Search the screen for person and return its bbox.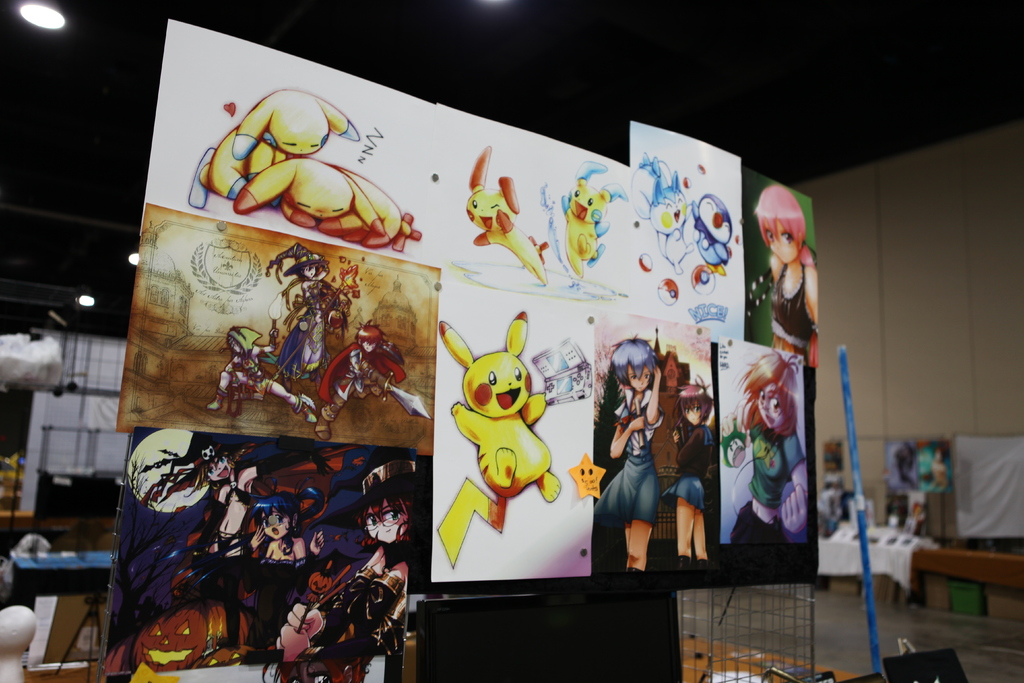
Found: locate(756, 186, 820, 353).
